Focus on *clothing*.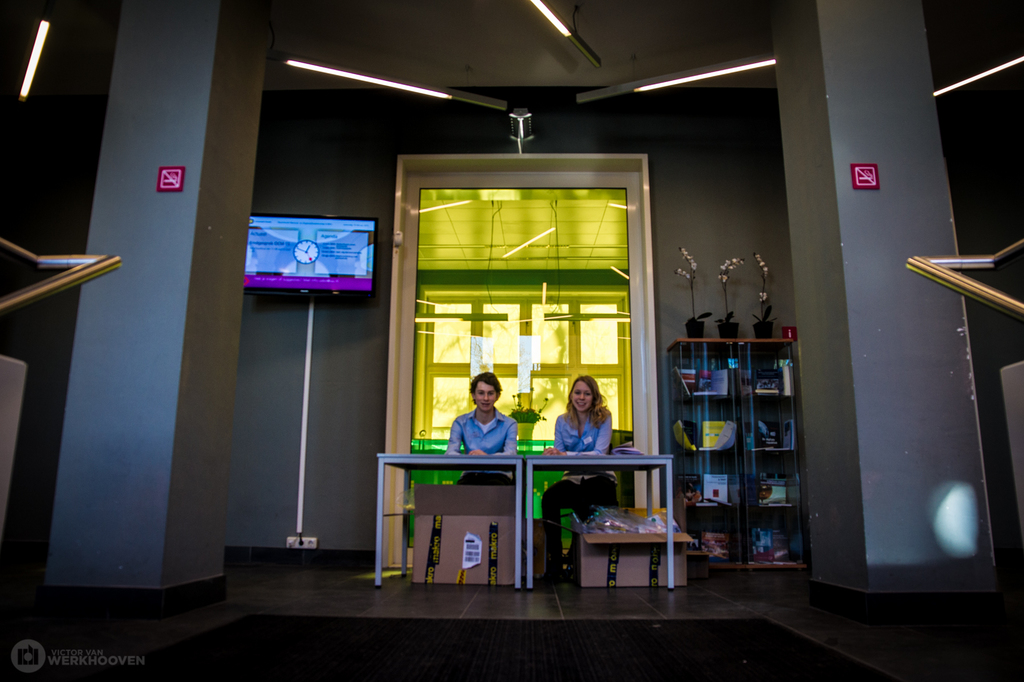
Focused at {"x1": 544, "y1": 420, "x2": 620, "y2": 569}.
